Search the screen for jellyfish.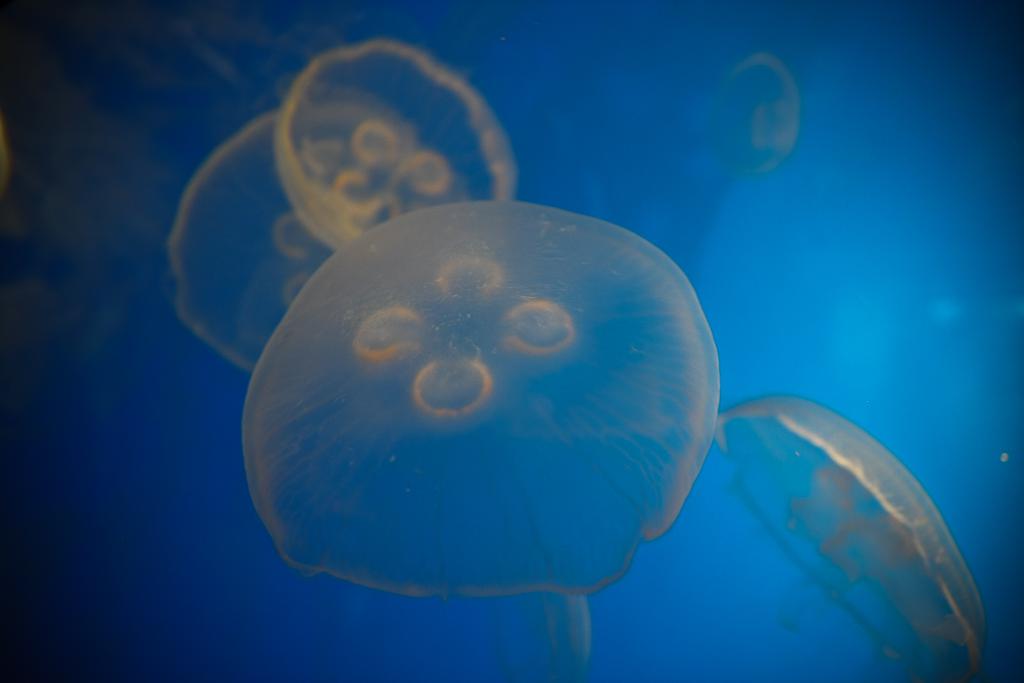
Found at (156, 106, 341, 383).
